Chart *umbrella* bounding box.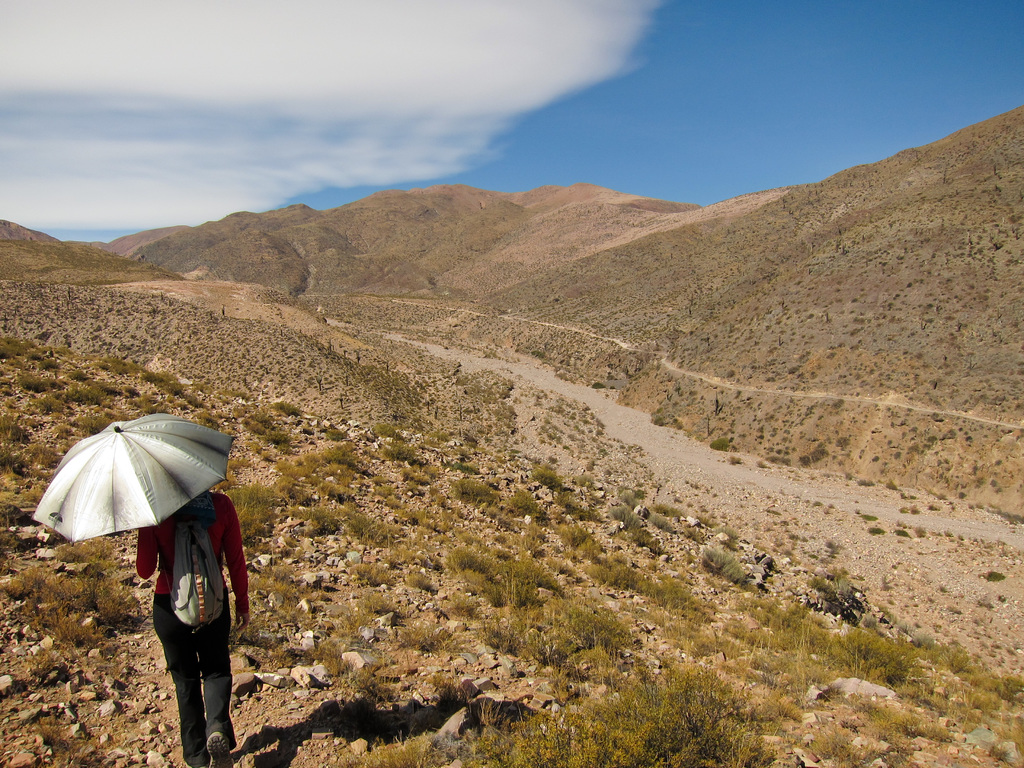
Charted: bbox(28, 413, 234, 548).
